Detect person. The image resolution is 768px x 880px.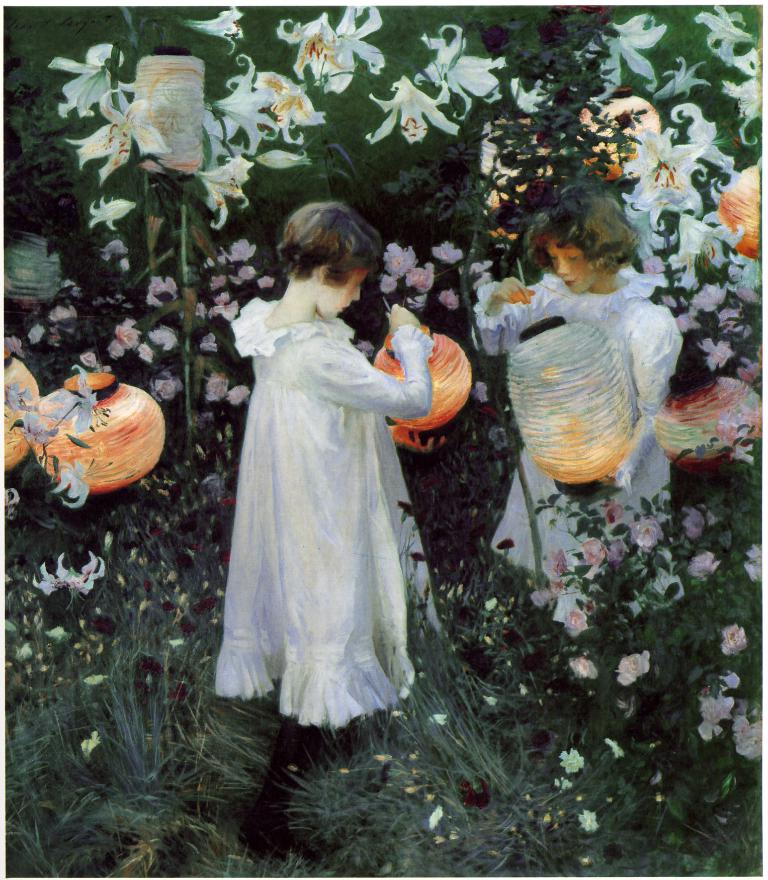
bbox(210, 182, 462, 751).
